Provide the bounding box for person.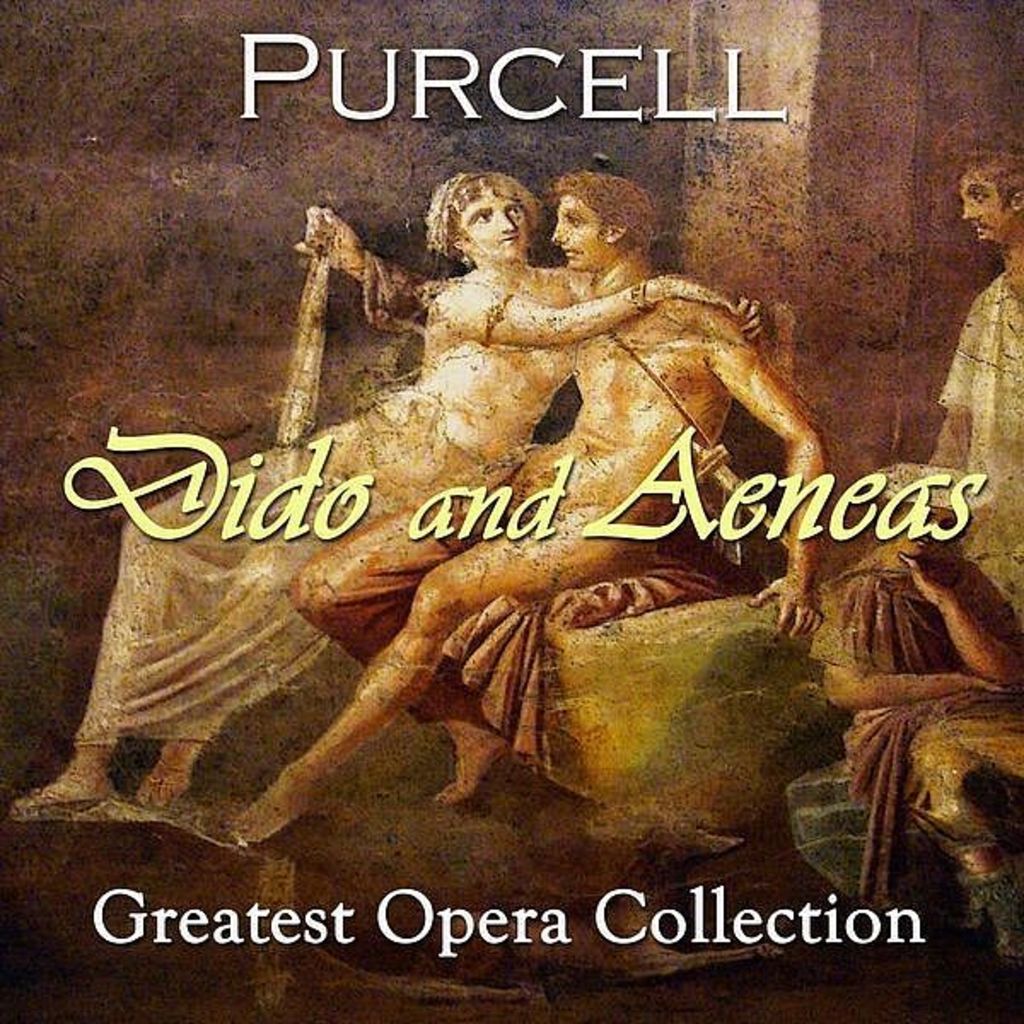
[x1=923, y1=147, x2=1022, y2=631].
